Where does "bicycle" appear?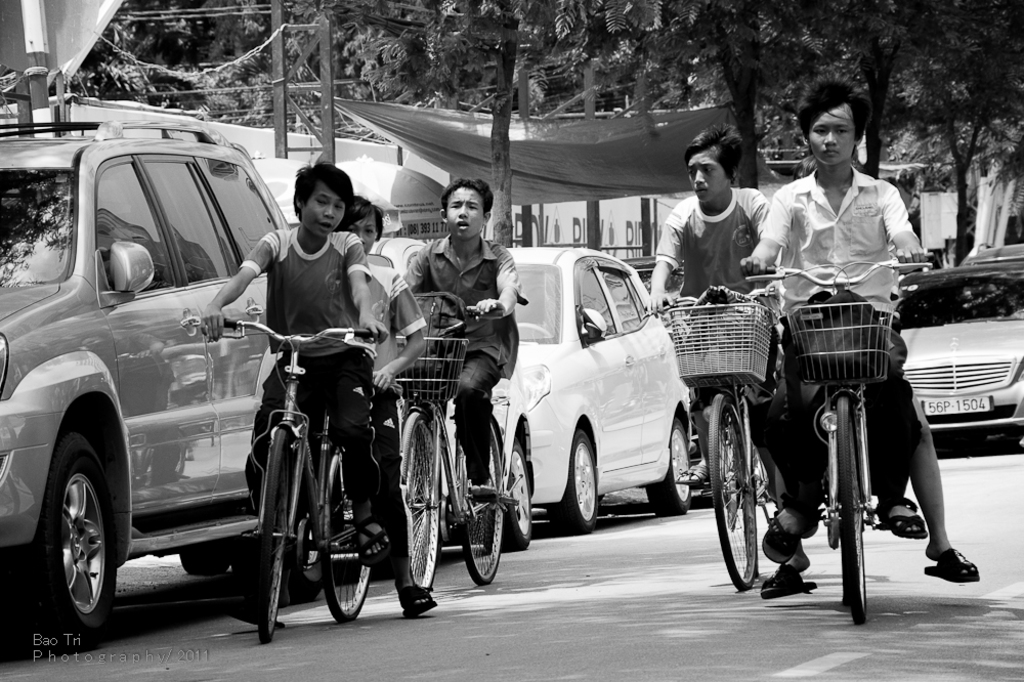
Appears at (183, 318, 376, 642).
